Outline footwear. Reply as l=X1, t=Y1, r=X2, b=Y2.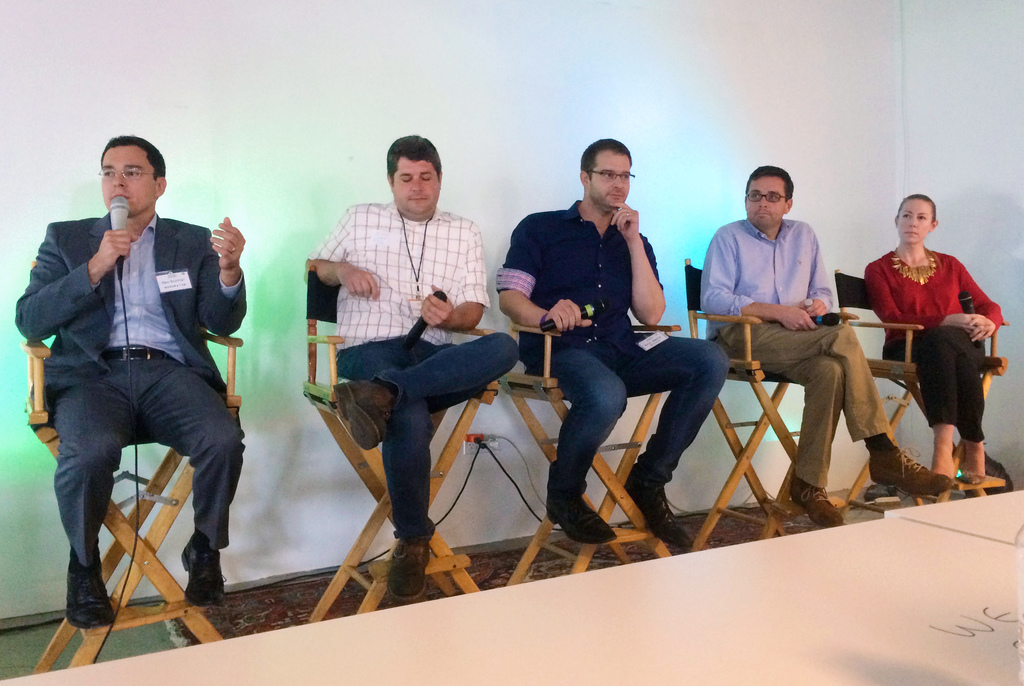
l=63, t=558, r=115, b=629.
